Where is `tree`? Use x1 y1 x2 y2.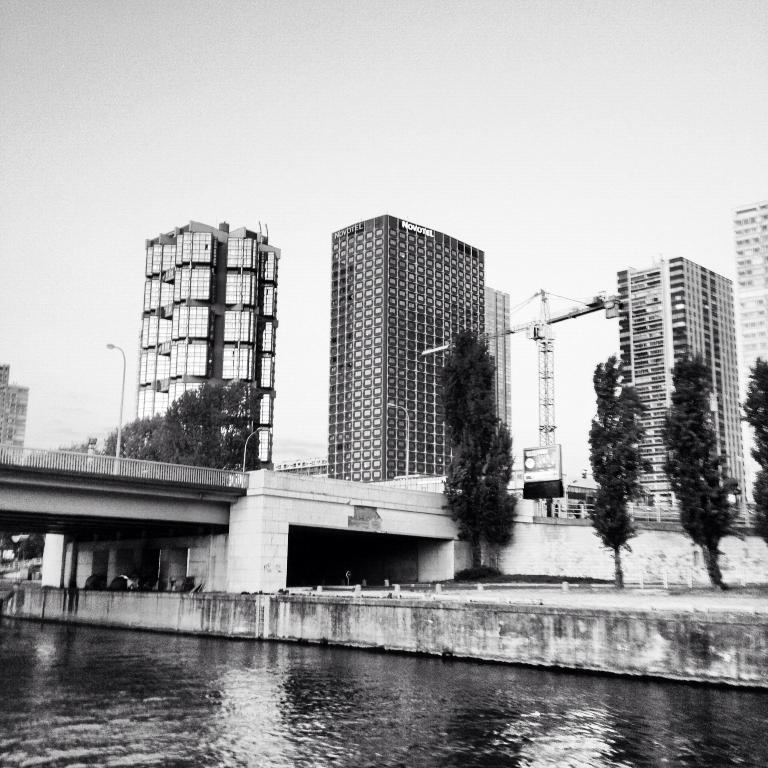
746 351 767 544.
